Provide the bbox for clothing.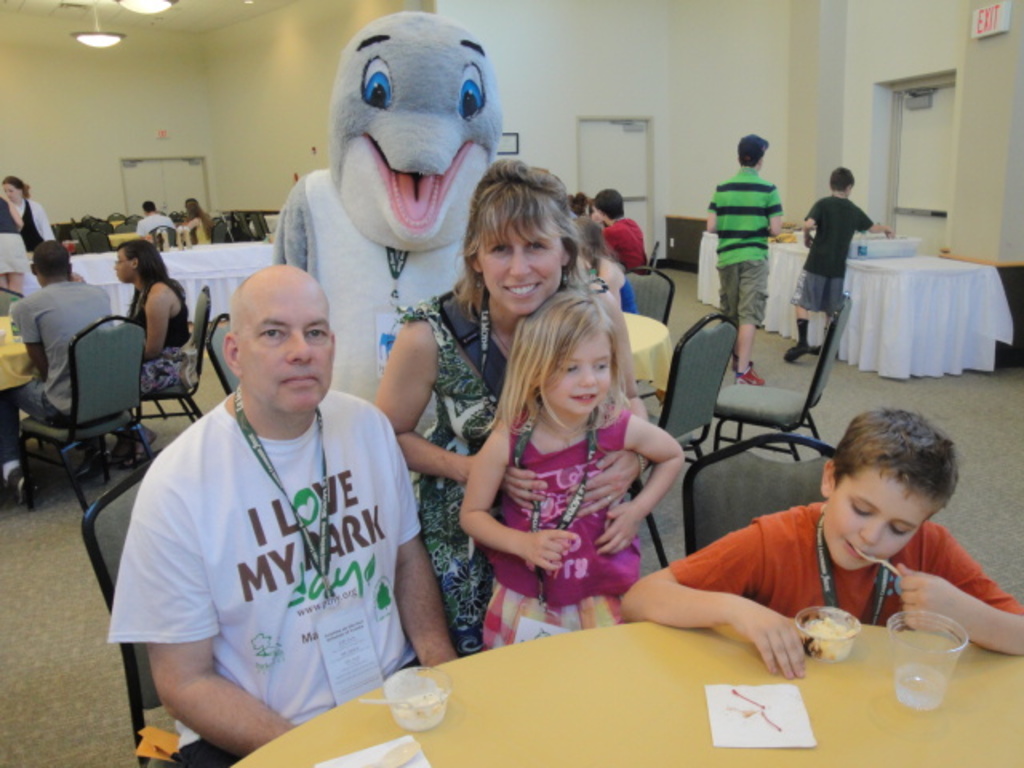
[603, 262, 635, 315].
